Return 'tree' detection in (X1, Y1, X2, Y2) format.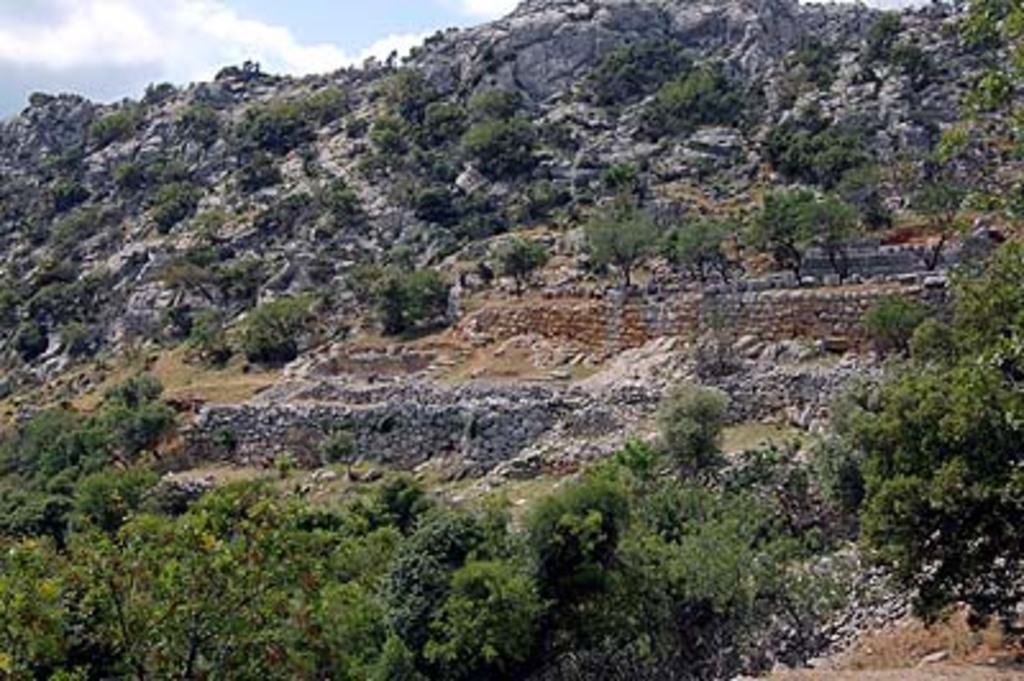
(461, 120, 535, 177).
